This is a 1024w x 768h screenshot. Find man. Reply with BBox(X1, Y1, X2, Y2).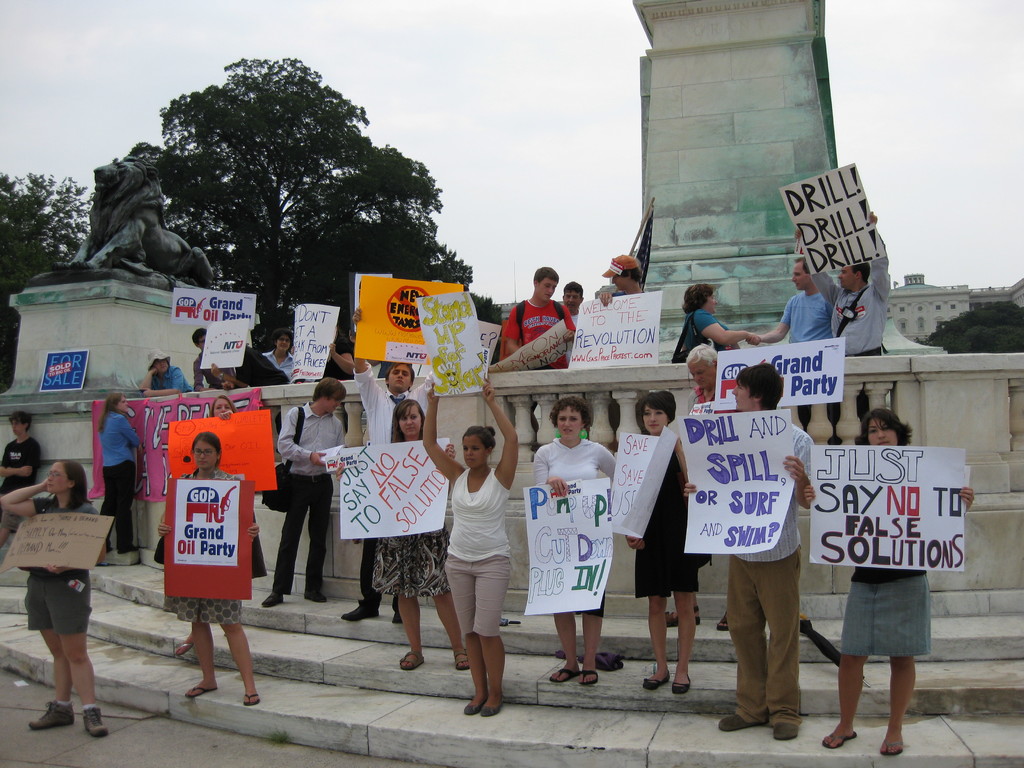
BBox(503, 259, 575, 378).
